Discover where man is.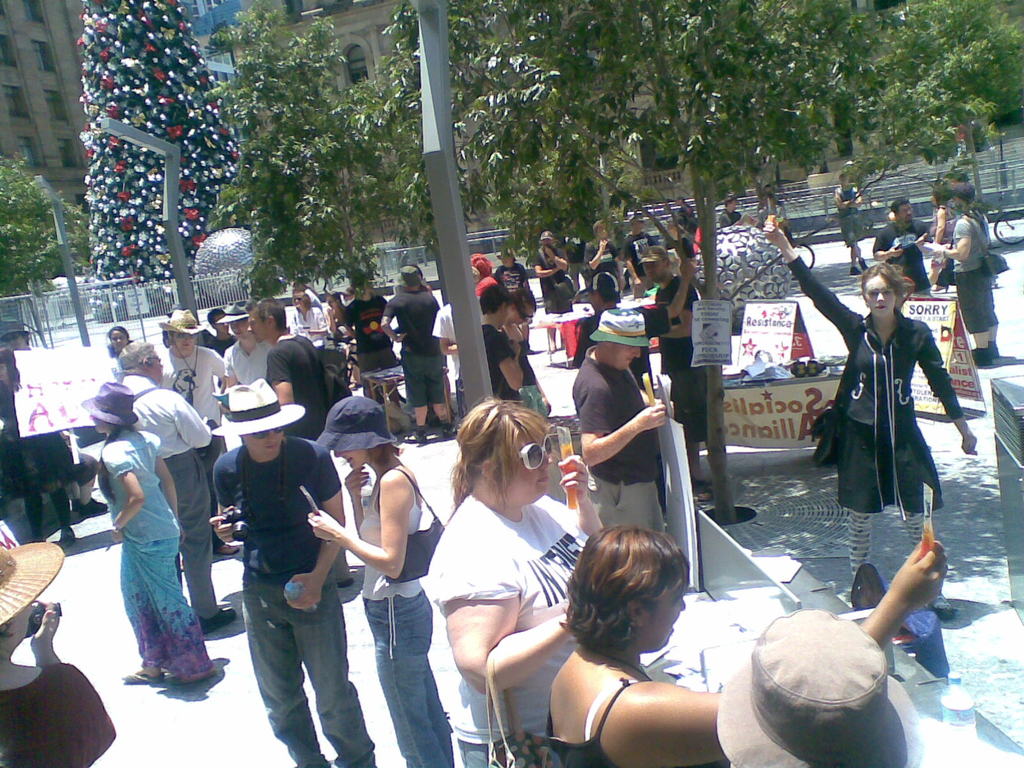
Discovered at <region>157, 307, 243, 552</region>.
